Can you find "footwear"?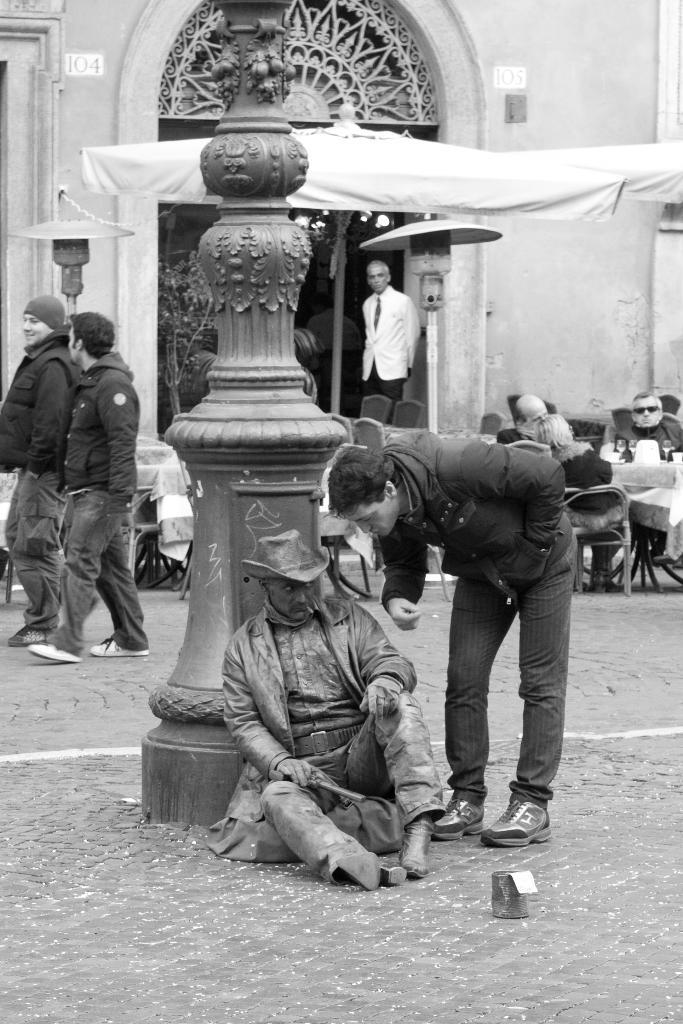
Yes, bounding box: bbox(26, 635, 88, 665).
